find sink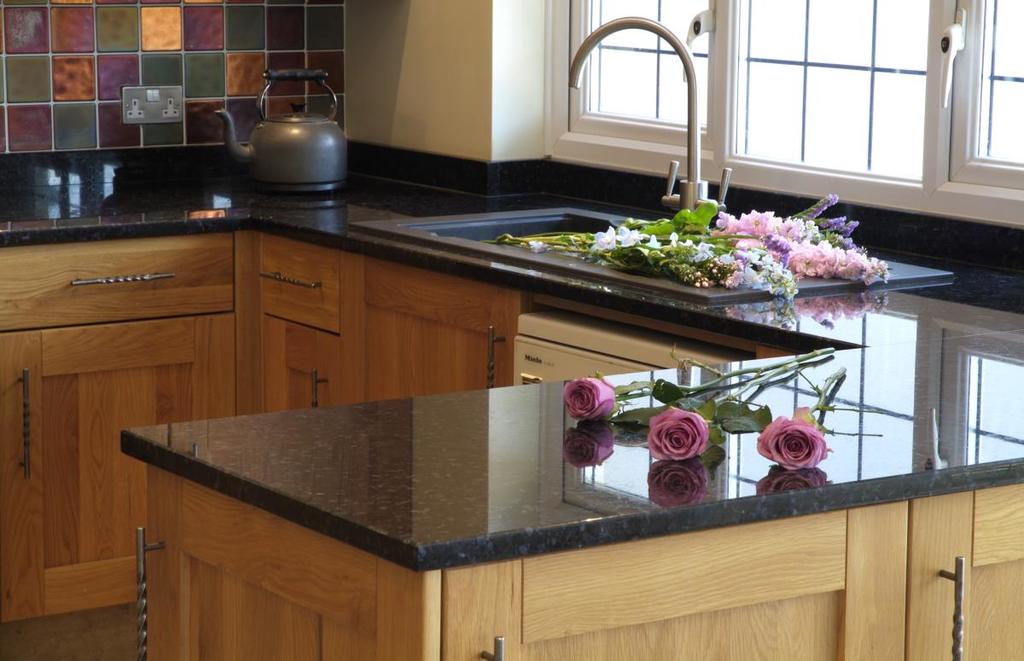
detection(399, 12, 730, 254)
